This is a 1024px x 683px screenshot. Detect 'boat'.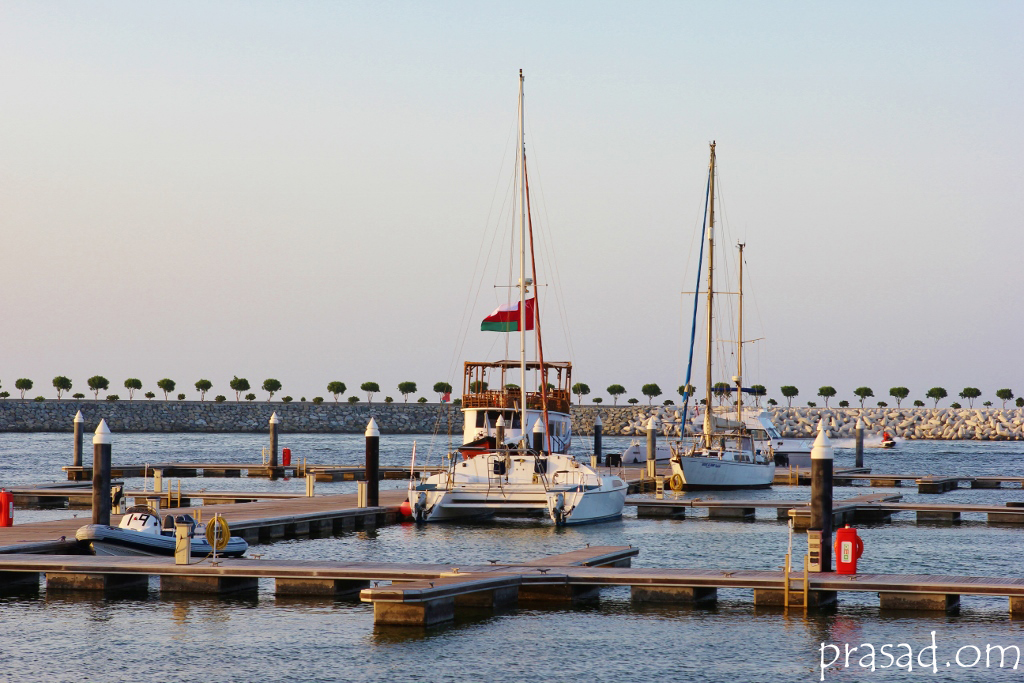
<box>402,83,617,541</box>.
